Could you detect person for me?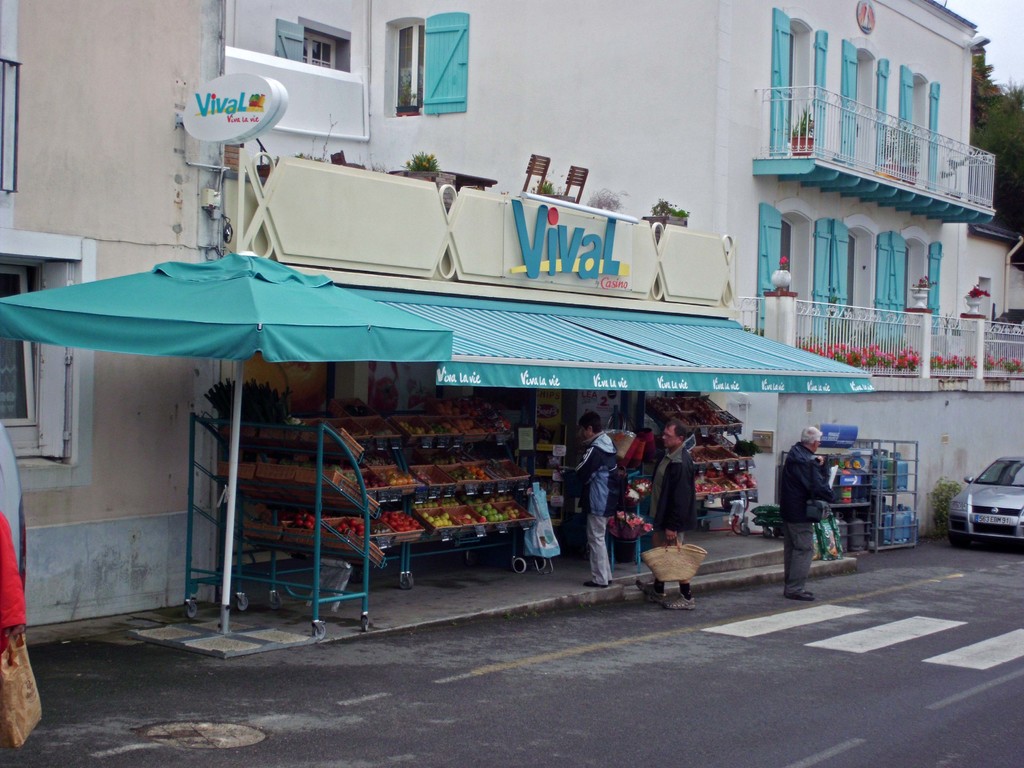
Detection result: box=[778, 421, 835, 600].
